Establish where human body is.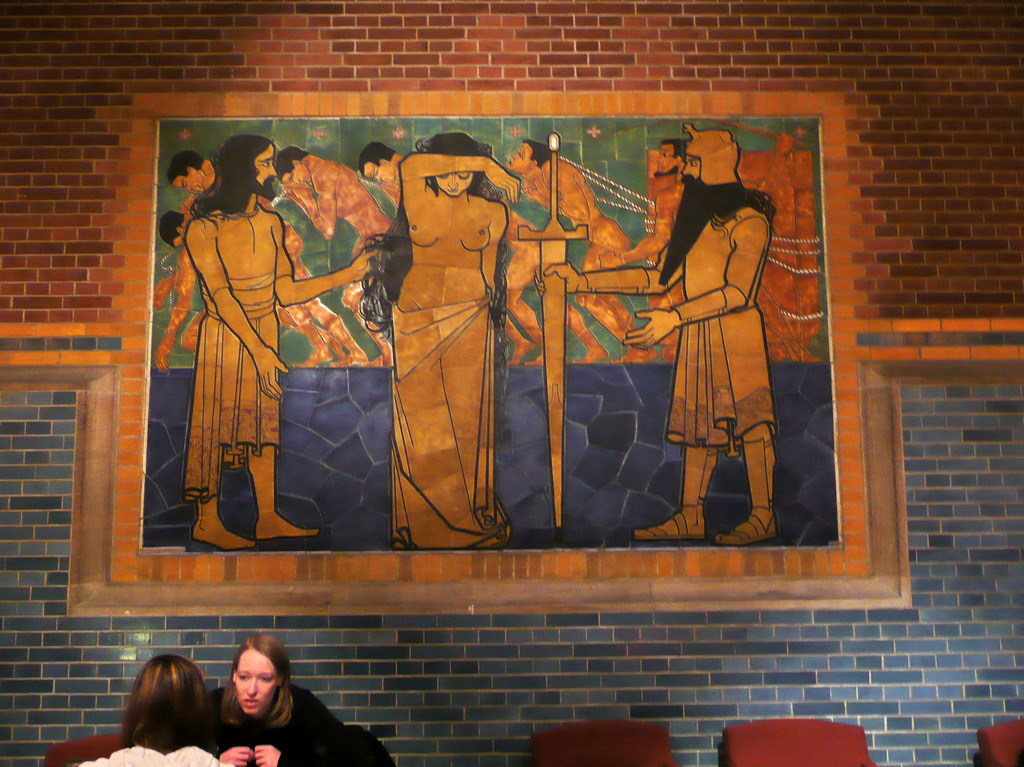
Established at 76:655:235:766.
